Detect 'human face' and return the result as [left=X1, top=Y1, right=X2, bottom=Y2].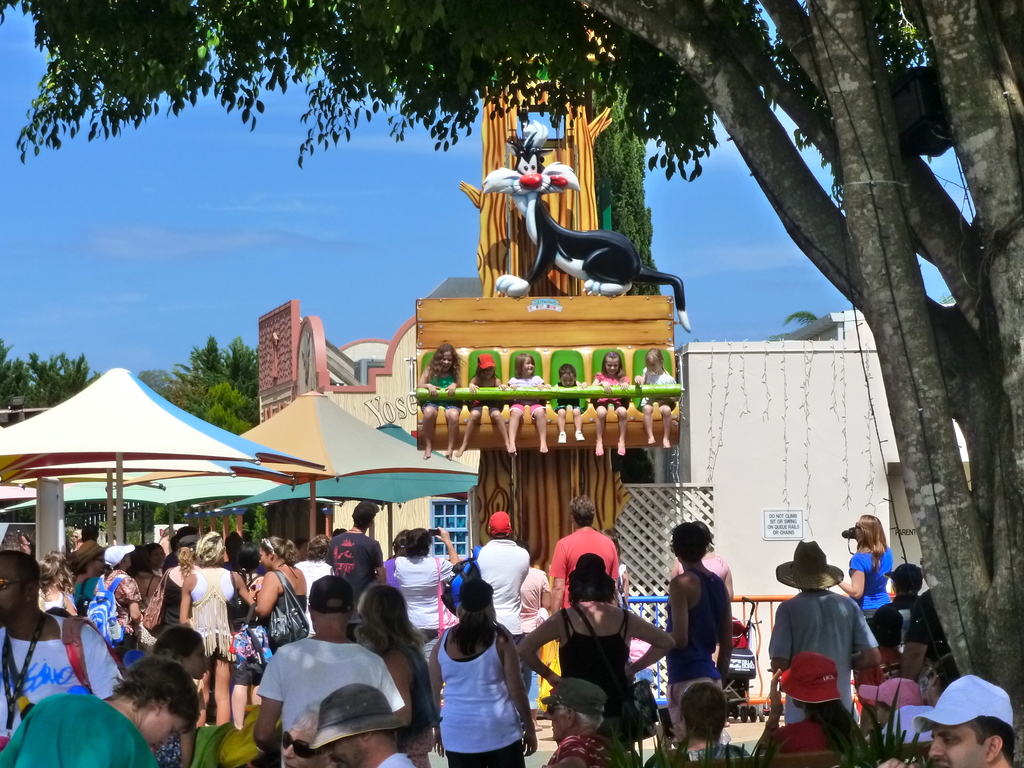
[left=0, top=557, right=23, bottom=628].
